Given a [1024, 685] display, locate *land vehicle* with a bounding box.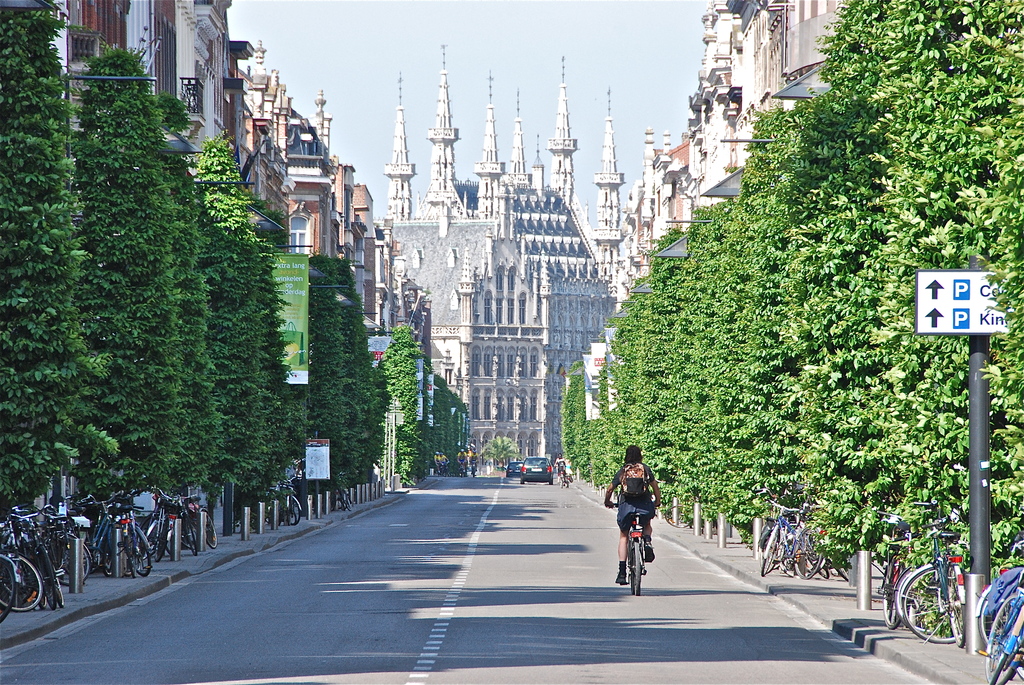
Located: 339/482/353/515.
